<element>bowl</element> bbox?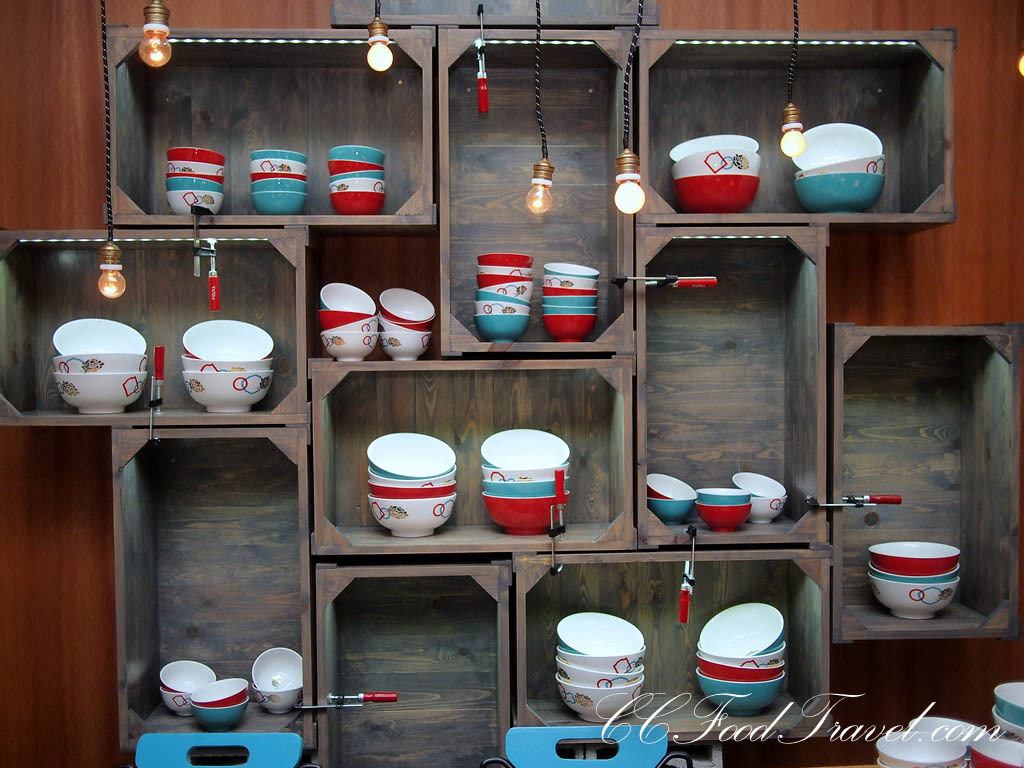
[319, 283, 375, 314]
